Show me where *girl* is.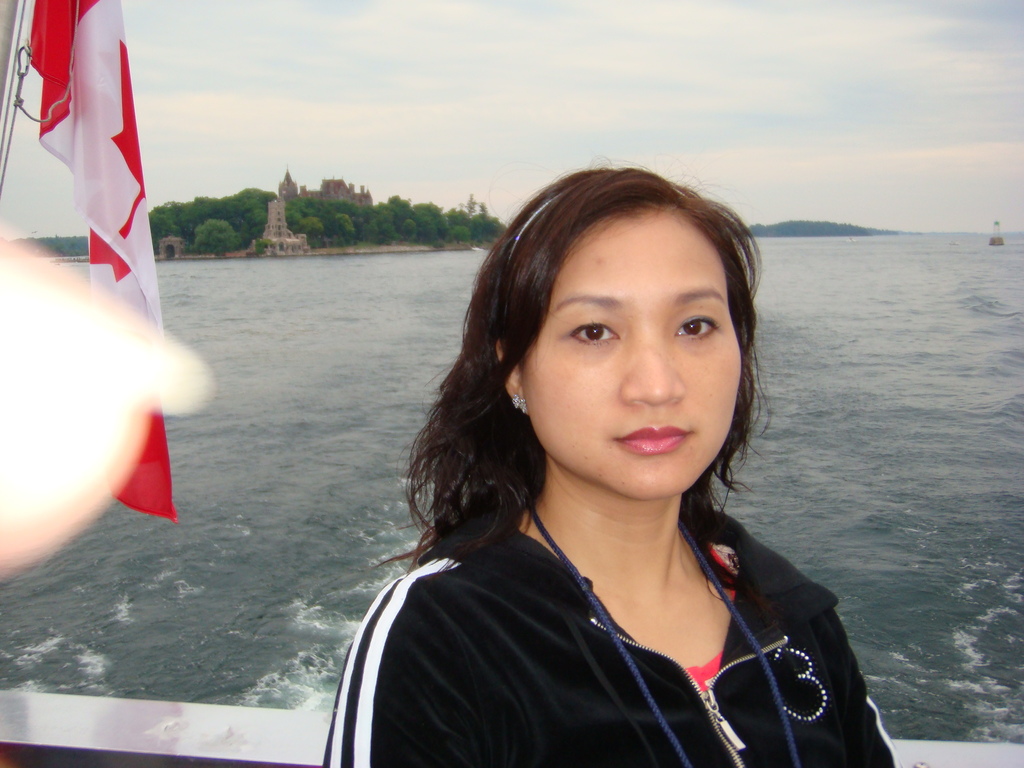
*girl* is at 319/158/897/767.
